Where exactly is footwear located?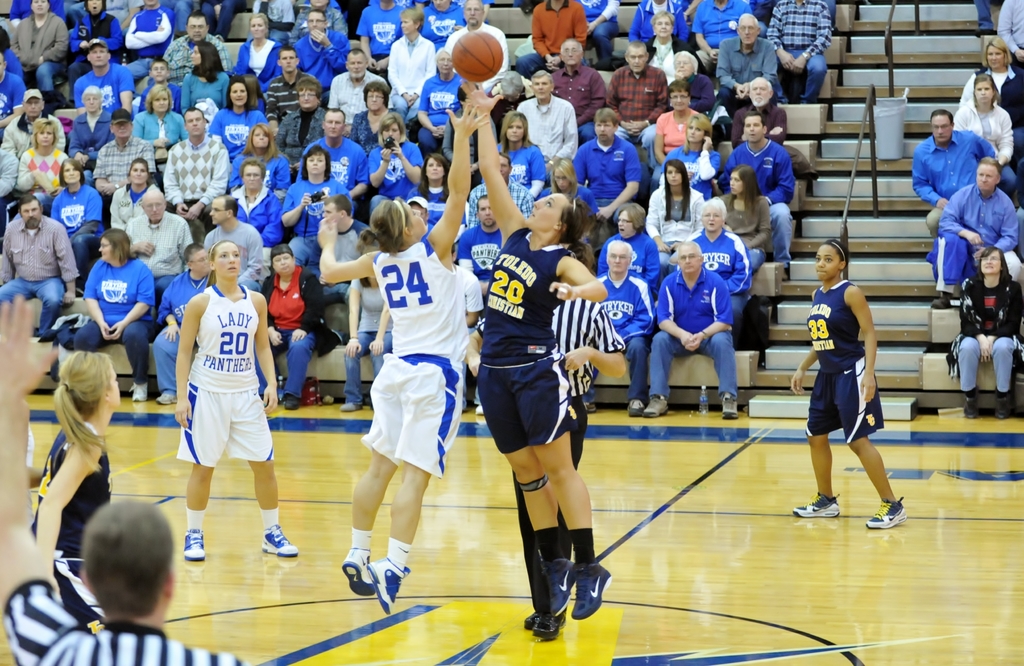
Its bounding box is 963 391 978 420.
